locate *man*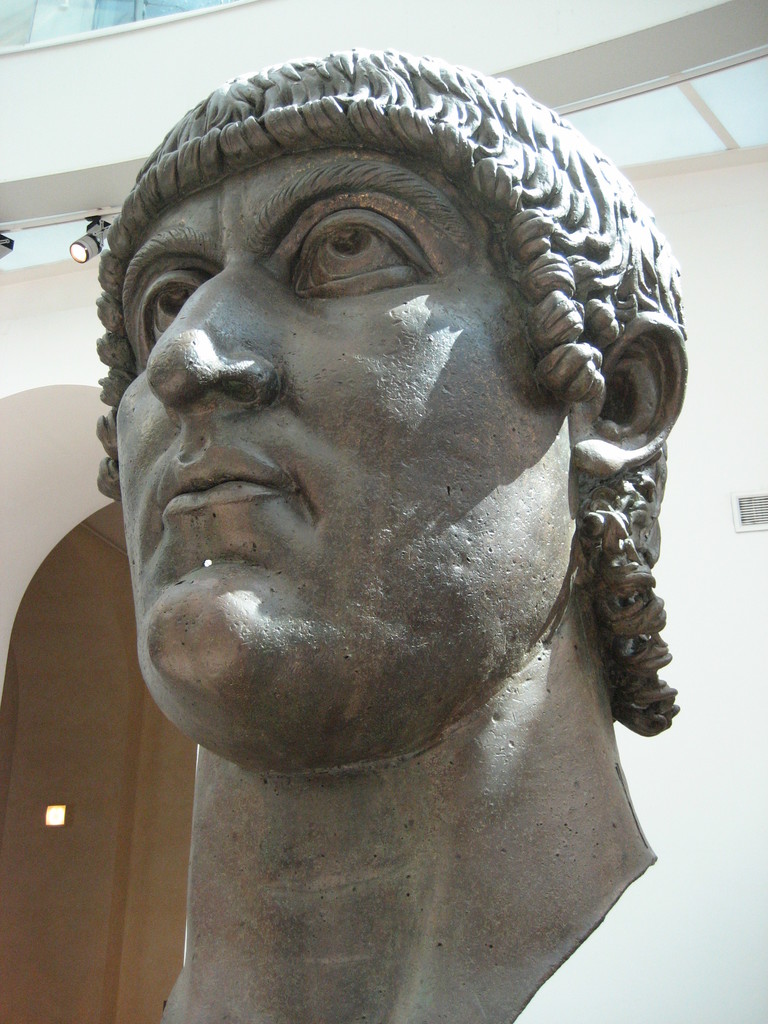
(90,47,683,1023)
